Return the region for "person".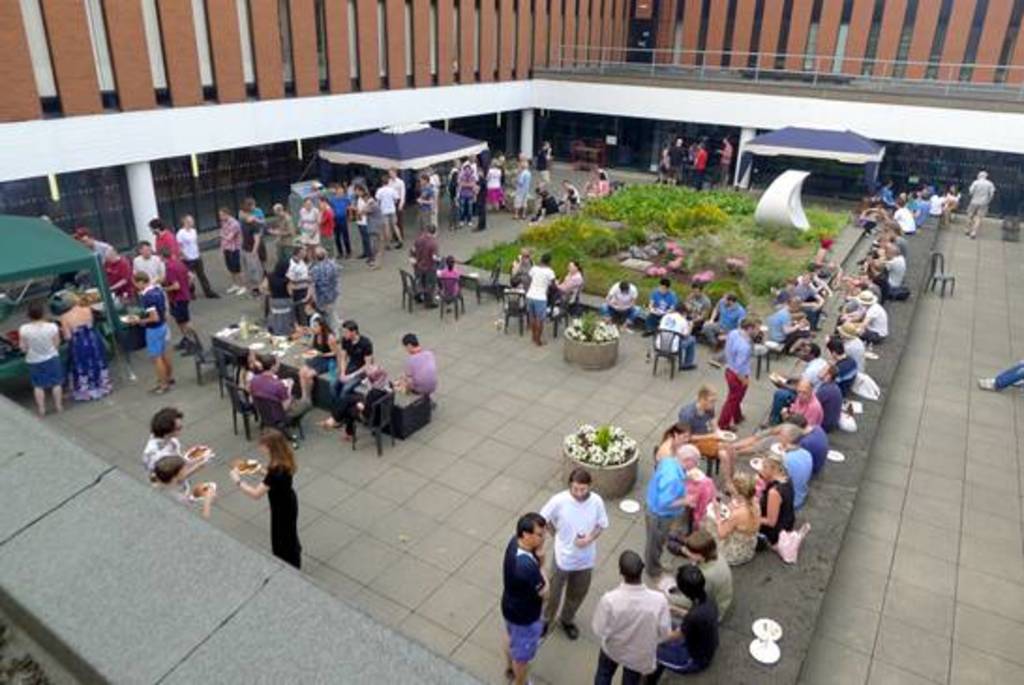
region(135, 242, 163, 287).
